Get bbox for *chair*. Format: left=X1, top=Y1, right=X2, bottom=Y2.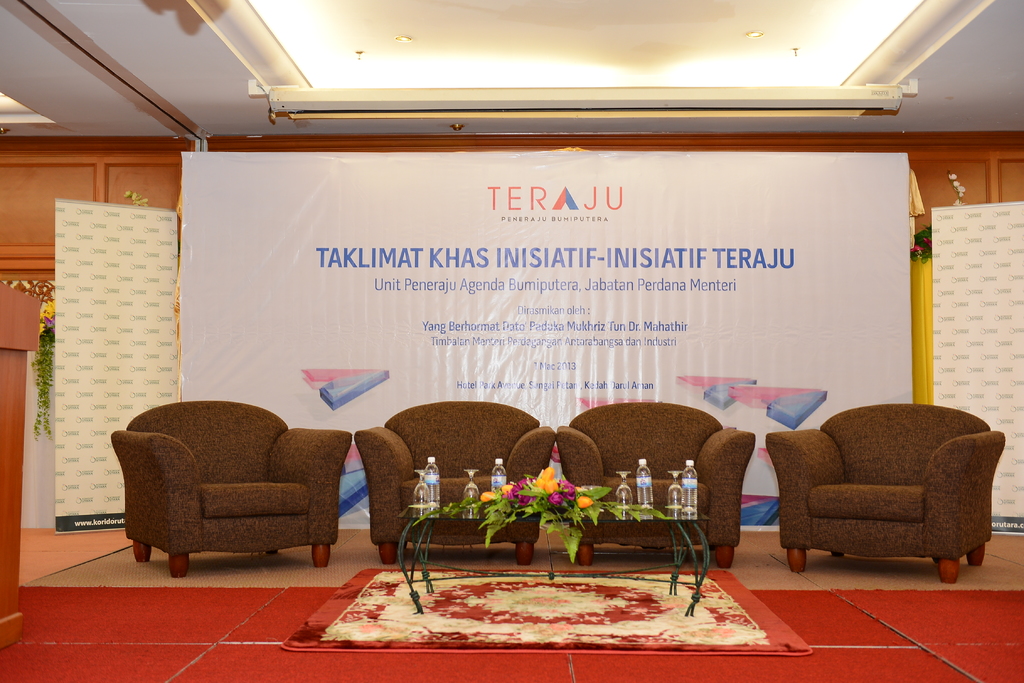
left=109, top=397, right=354, bottom=579.
